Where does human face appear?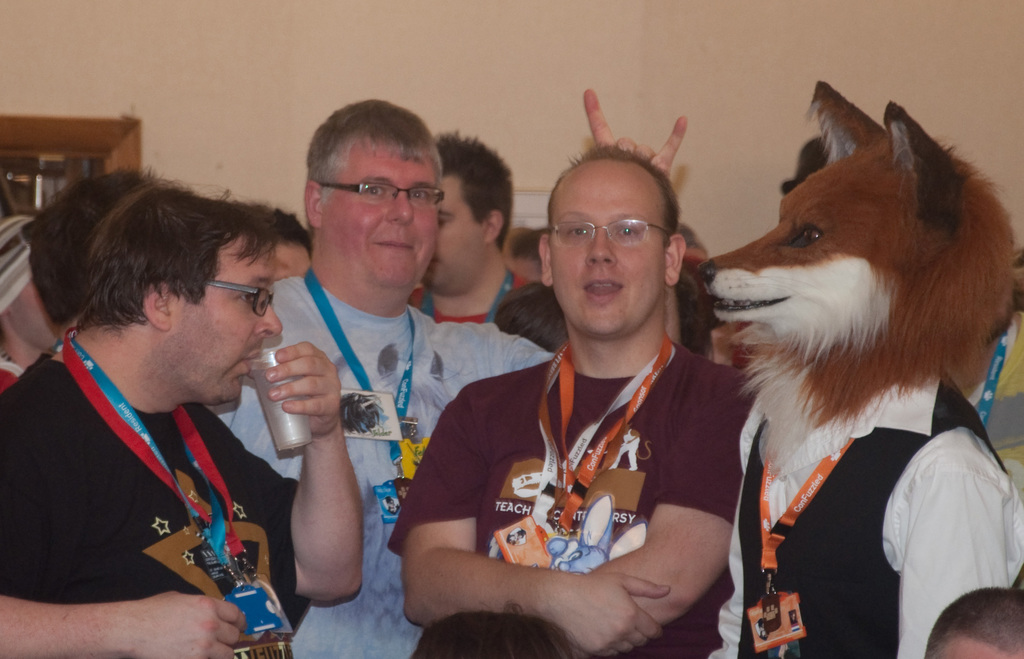
Appears at (320,145,440,297).
